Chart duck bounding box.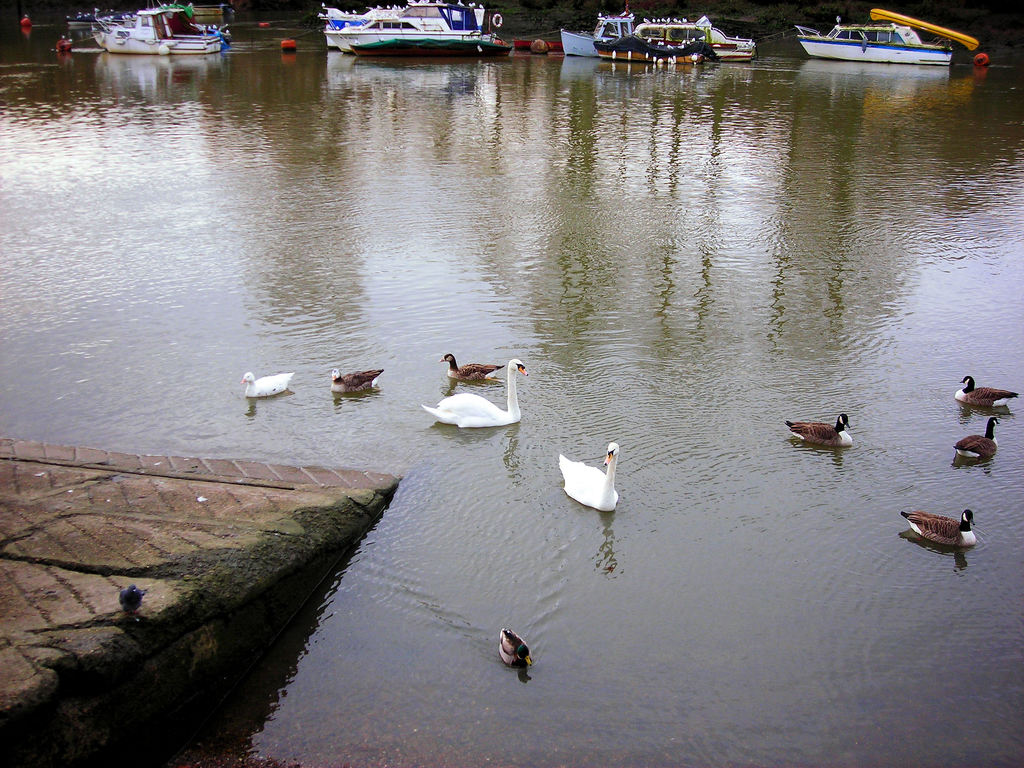
Charted: 900 510 979 551.
